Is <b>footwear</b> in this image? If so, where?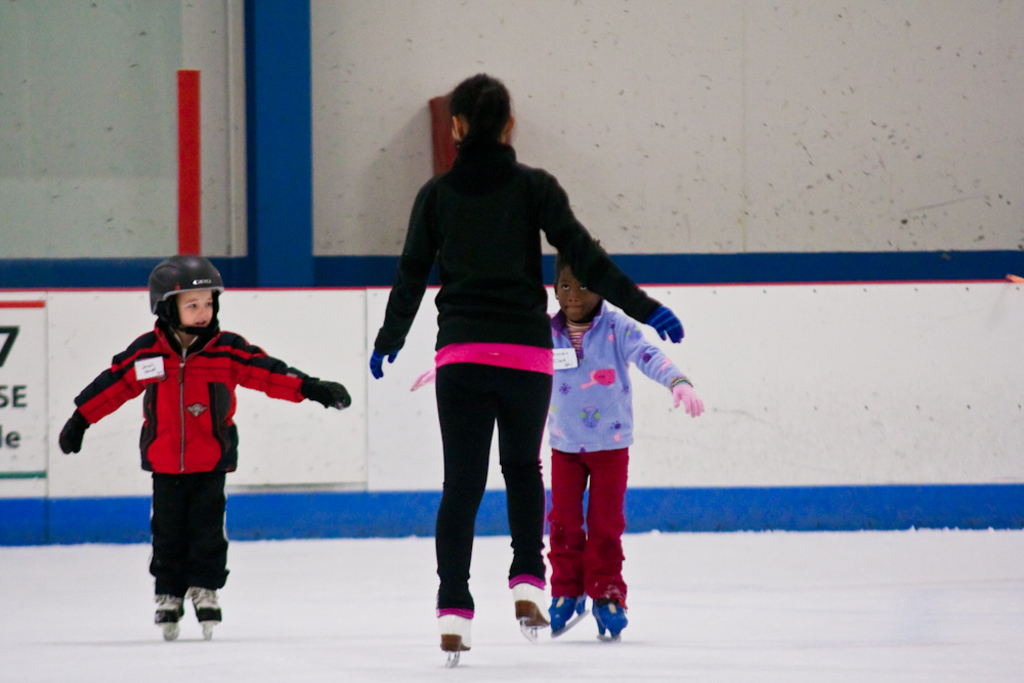
Yes, at region(547, 597, 589, 641).
